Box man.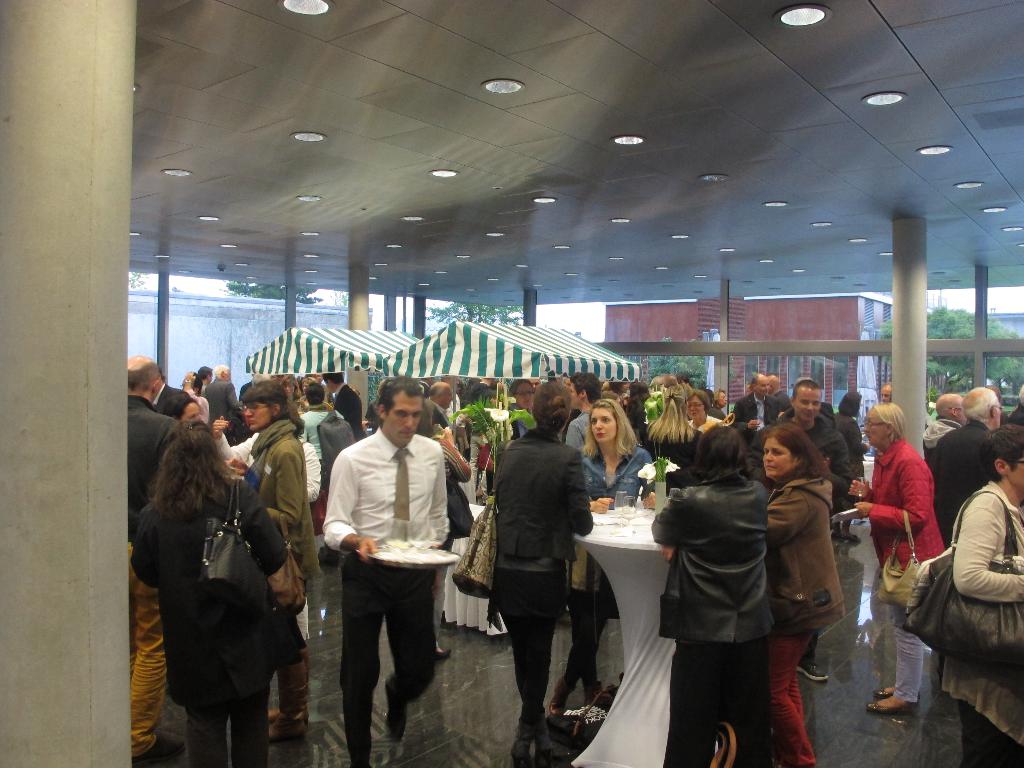
<box>204,363,240,441</box>.
